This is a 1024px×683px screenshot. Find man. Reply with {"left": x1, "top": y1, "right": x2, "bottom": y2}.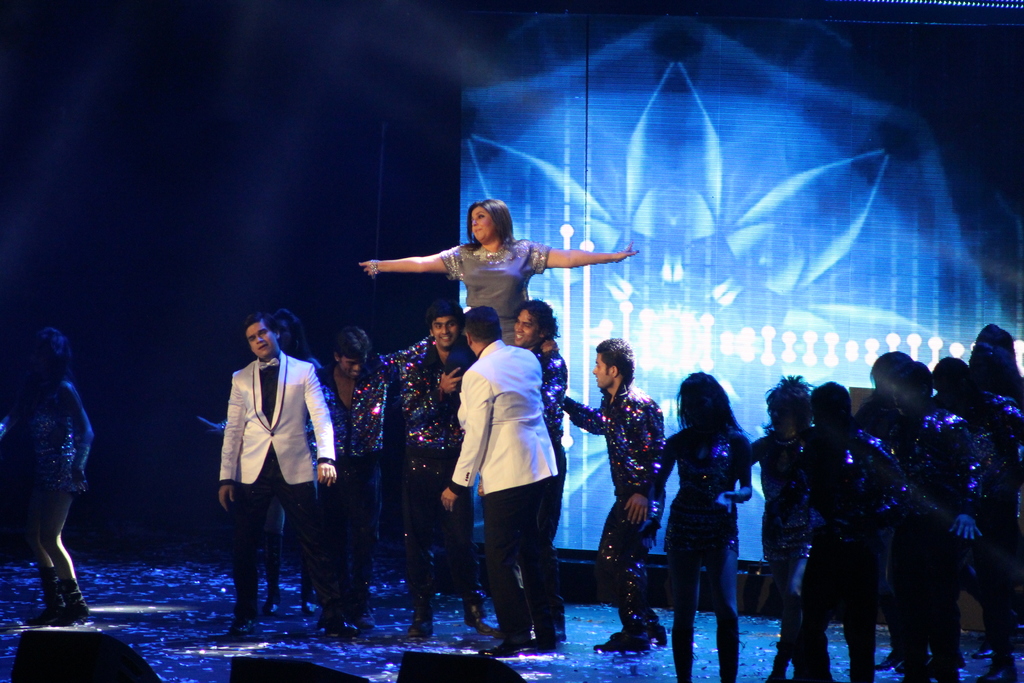
{"left": 511, "top": 295, "right": 566, "bottom": 550}.
